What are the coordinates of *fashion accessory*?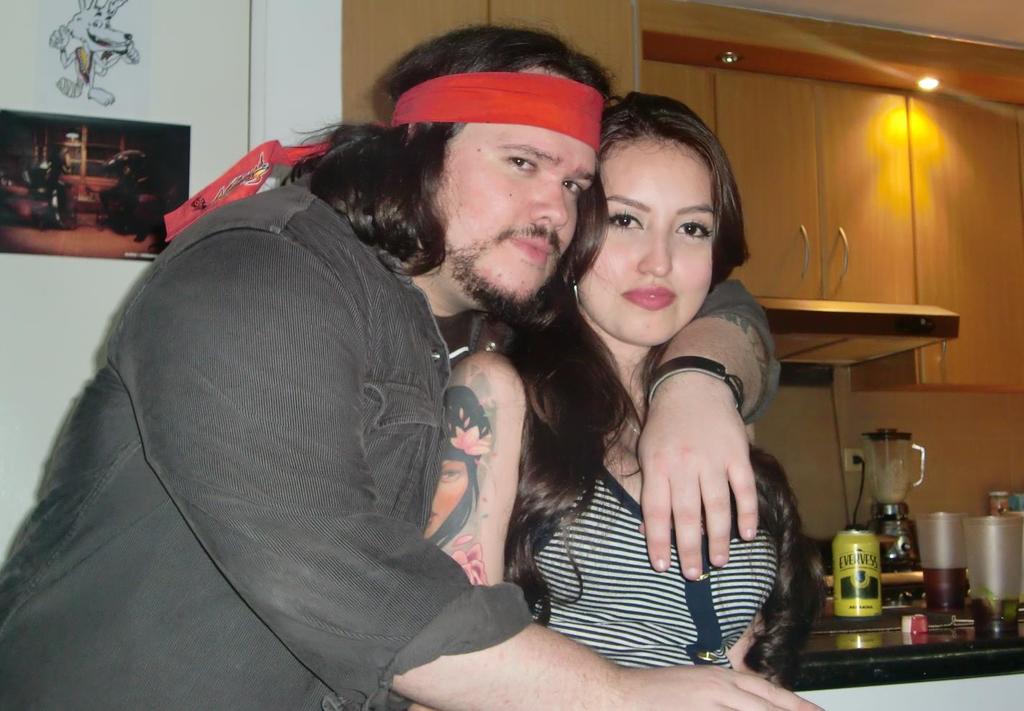
<region>641, 352, 746, 423</region>.
